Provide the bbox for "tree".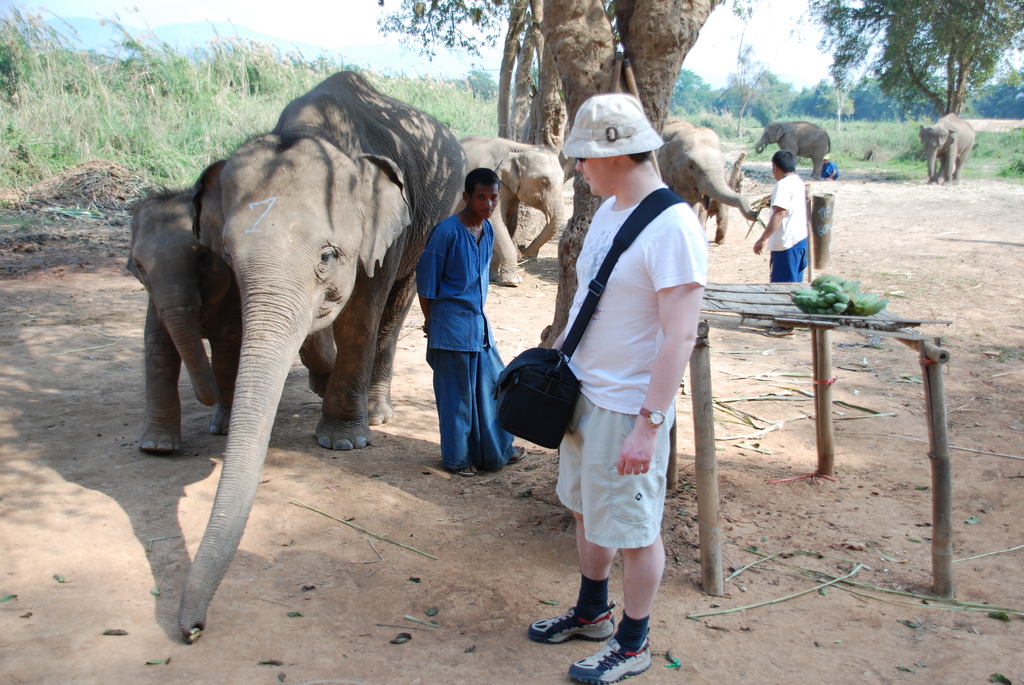
box=[365, 0, 570, 142].
